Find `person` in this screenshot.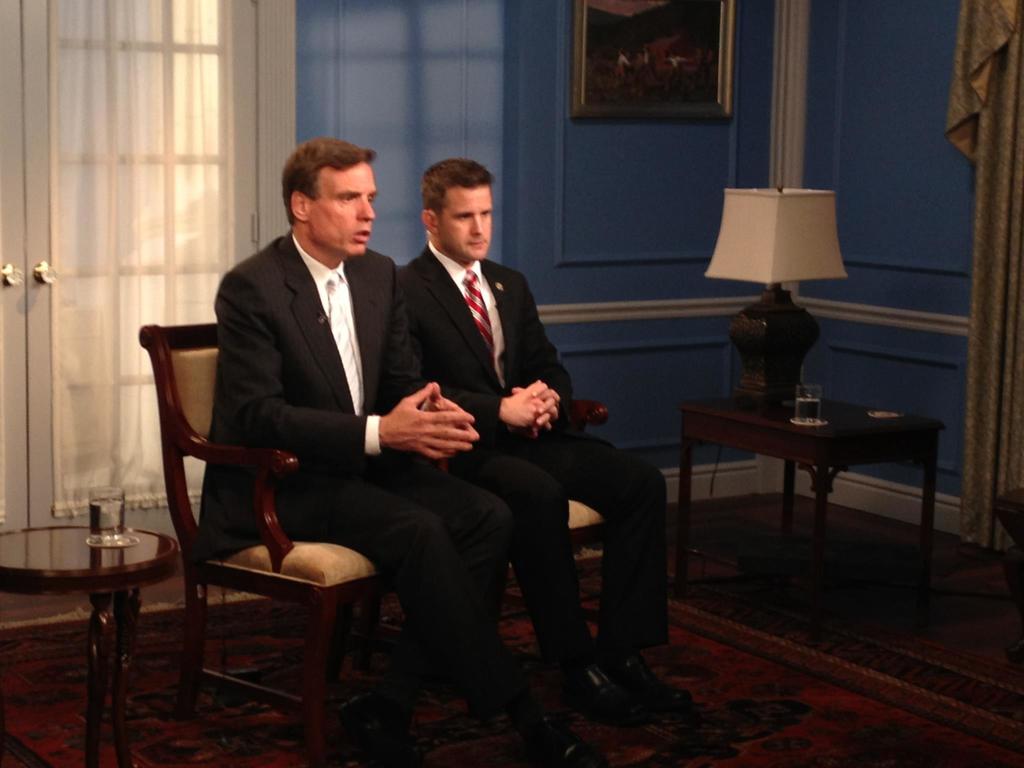
The bounding box for `person` is (201,138,598,766).
